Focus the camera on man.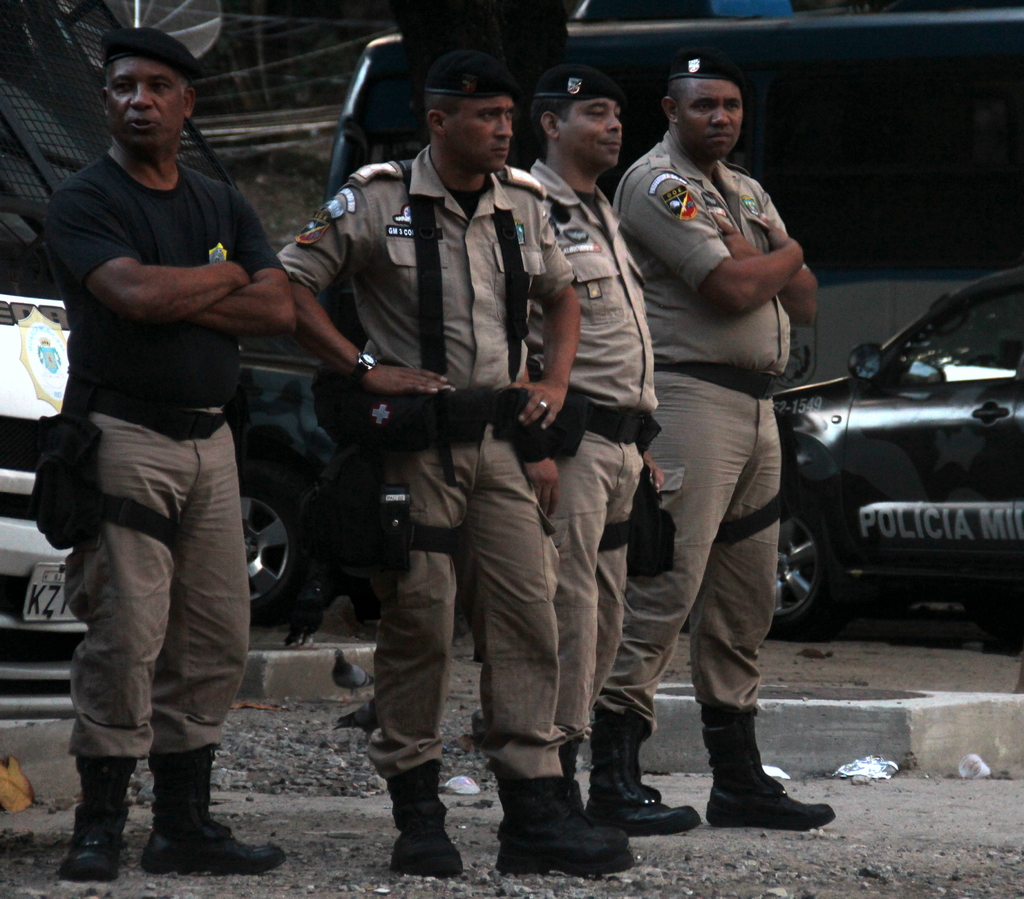
Focus region: (x1=496, y1=56, x2=653, y2=831).
